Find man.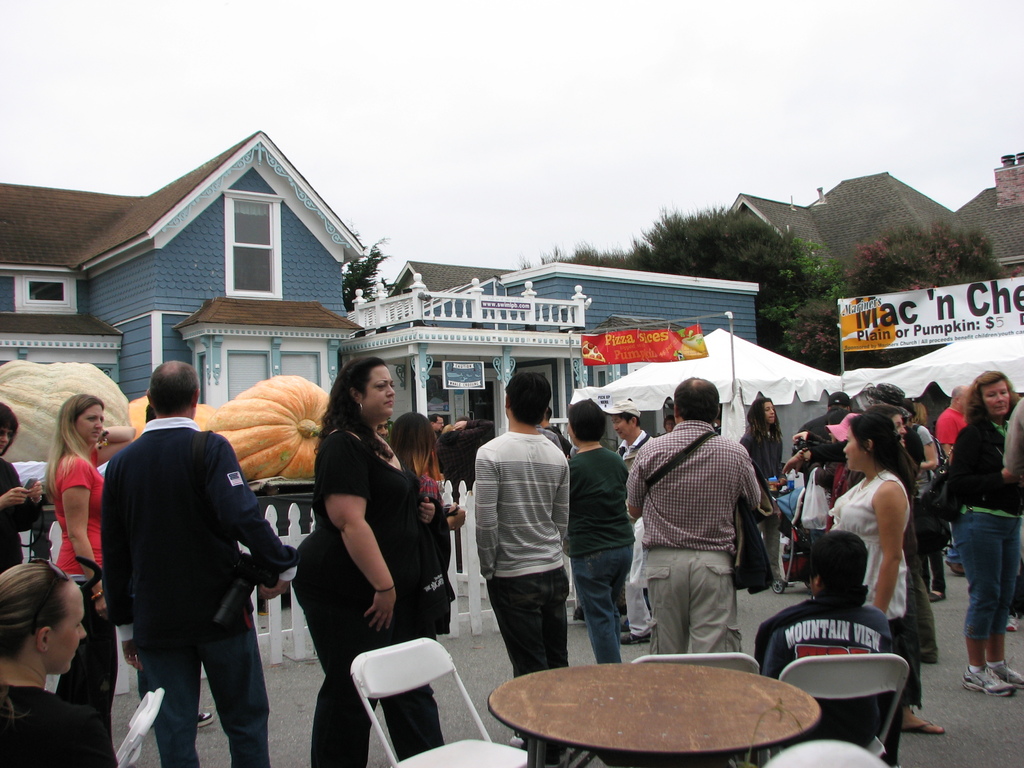
pyautogui.locateOnScreen(563, 400, 632, 664).
